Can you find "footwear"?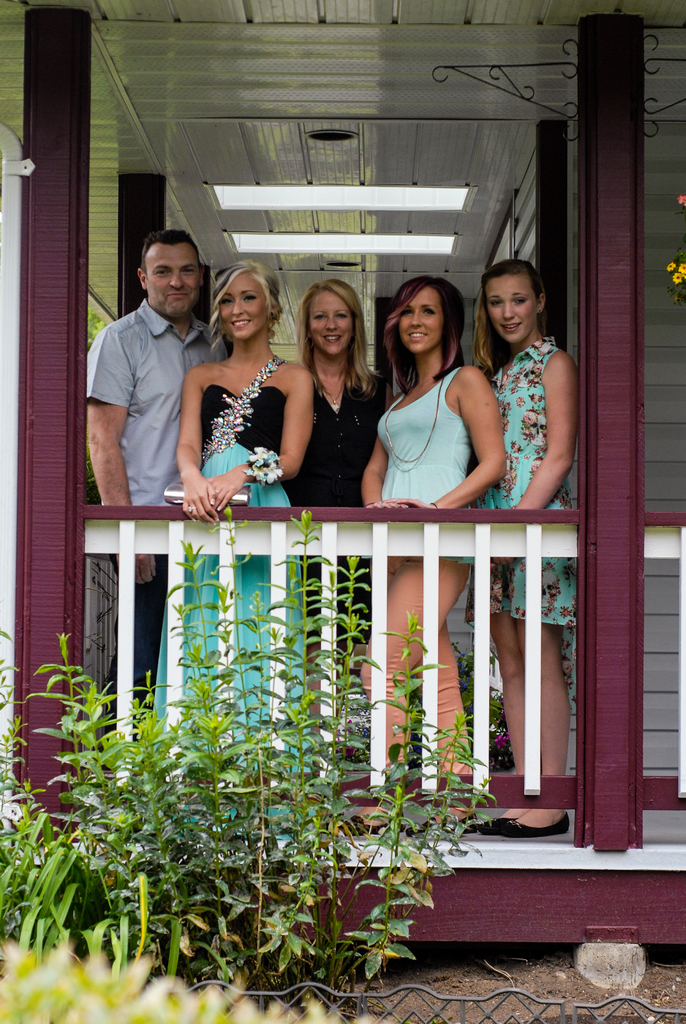
Yes, bounding box: (left=436, top=810, right=475, bottom=830).
